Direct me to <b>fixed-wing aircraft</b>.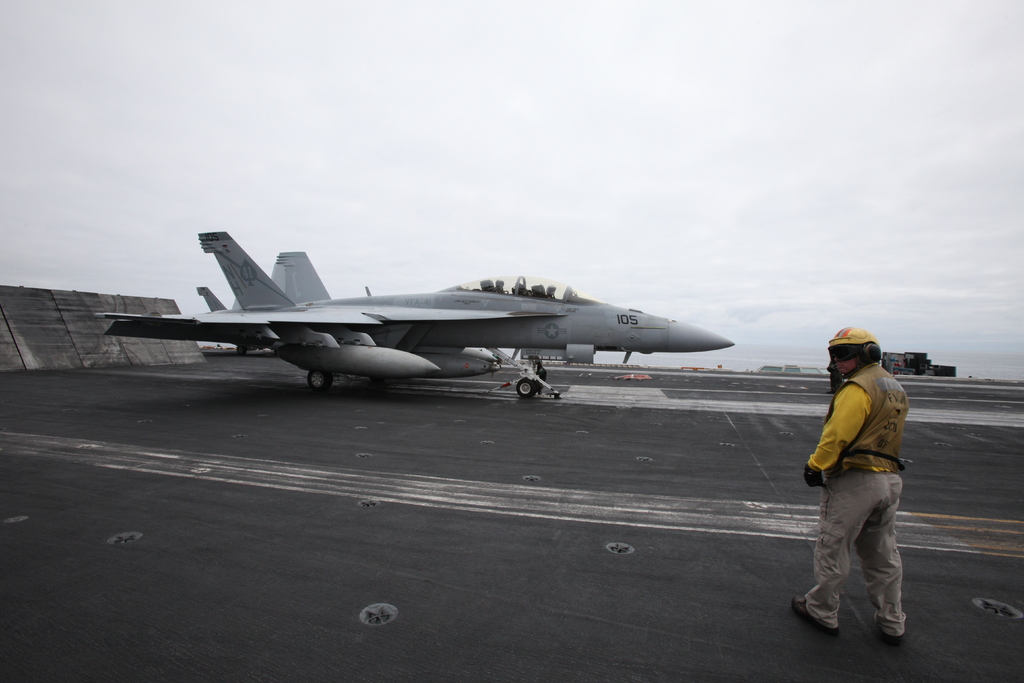
Direction: (94,228,732,404).
